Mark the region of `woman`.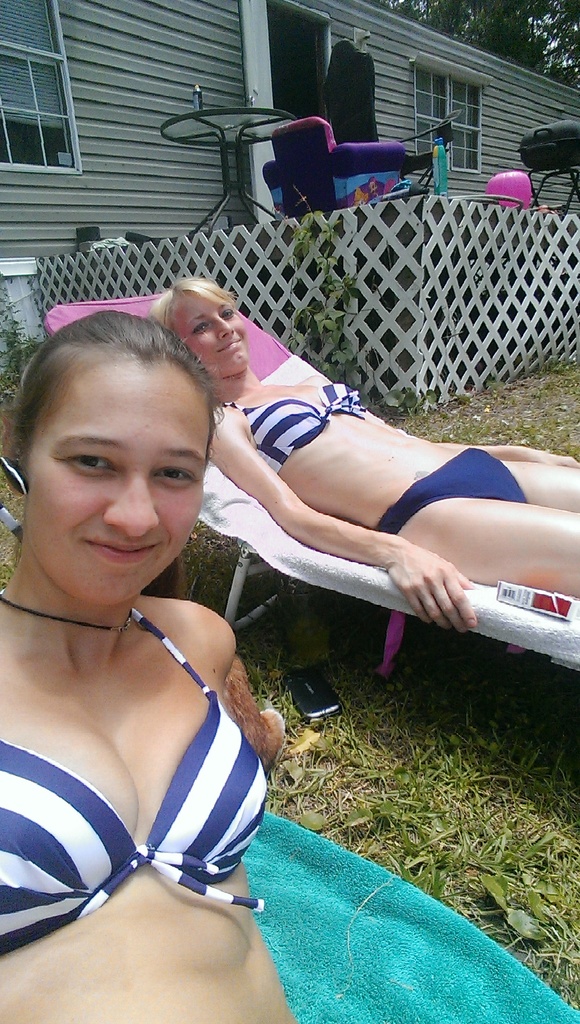
Region: (left=0, top=250, right=335, bottom=1023).
